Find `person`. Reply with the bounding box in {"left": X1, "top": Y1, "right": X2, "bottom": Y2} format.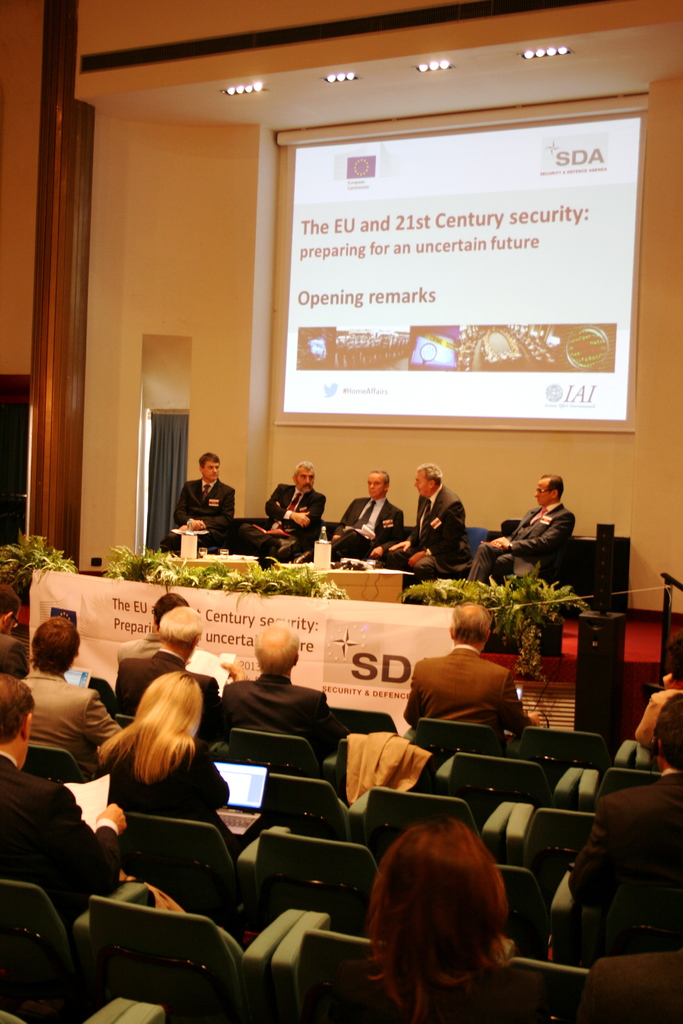
{"left": 335, "top": 810, "right": 530, "bottom": 1020}.
